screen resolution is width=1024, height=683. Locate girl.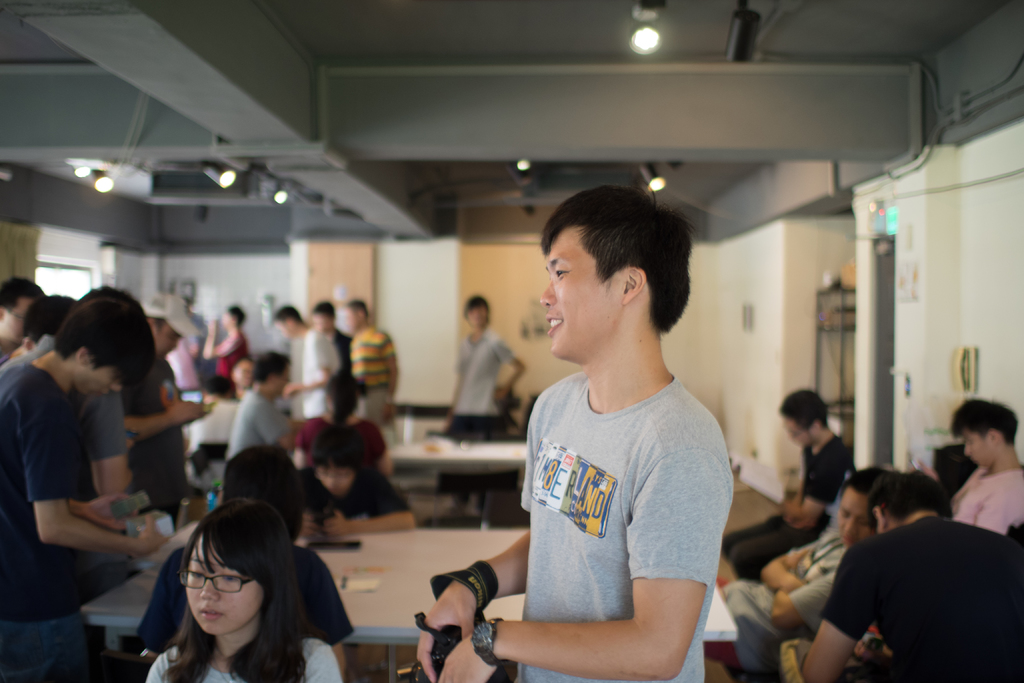
138:504:373:682.
